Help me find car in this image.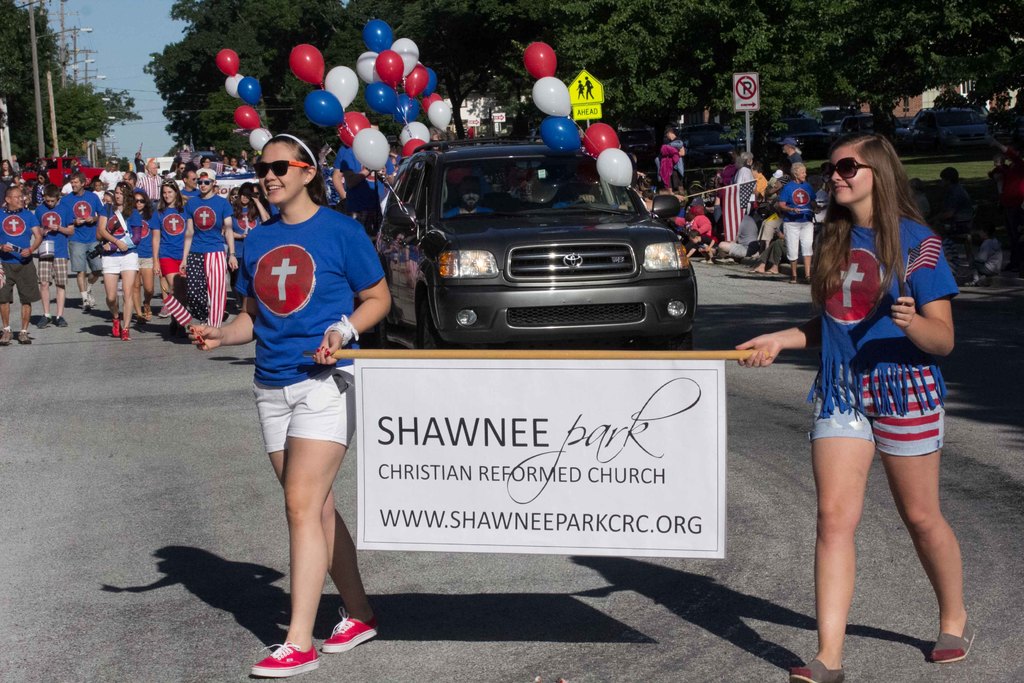
Found it: 16/158/107/189.
